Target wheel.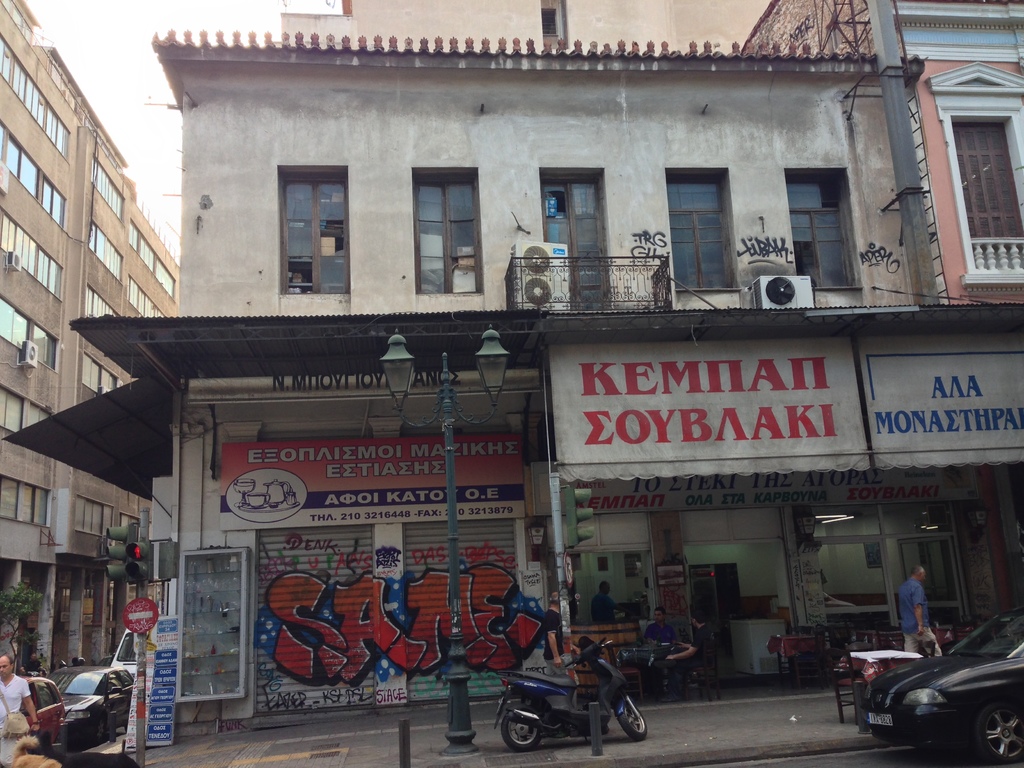
Target region: region(502, 710, 544, 752).
